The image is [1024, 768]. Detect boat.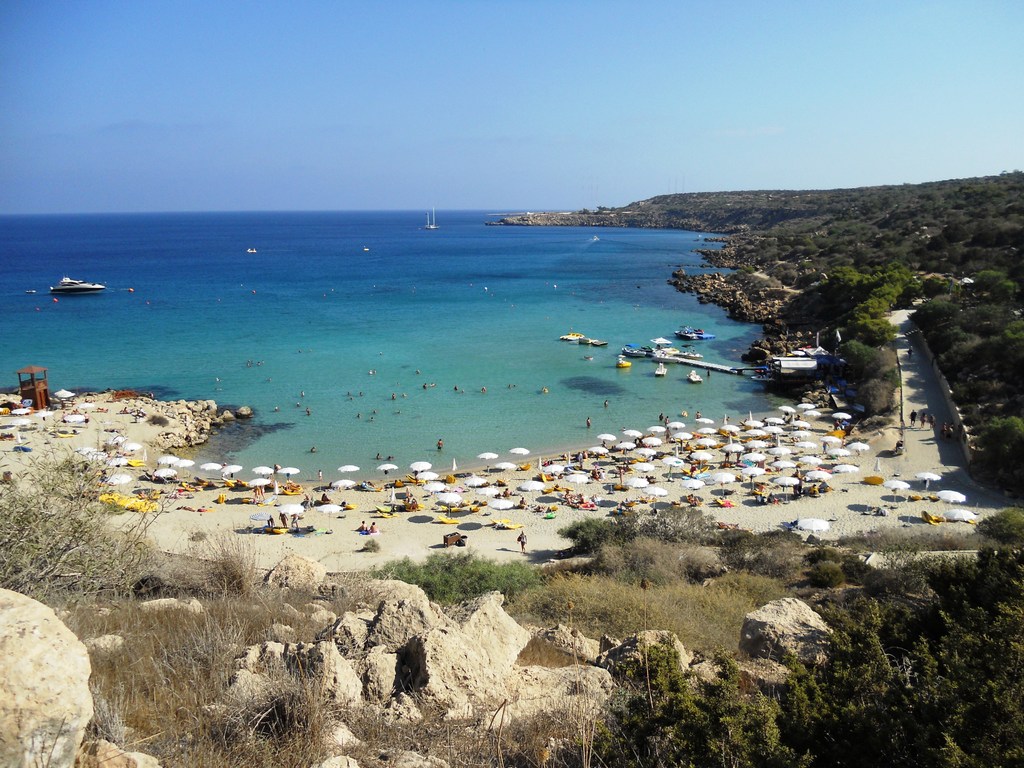
Detection: locate(615, 358, 634, 371).
